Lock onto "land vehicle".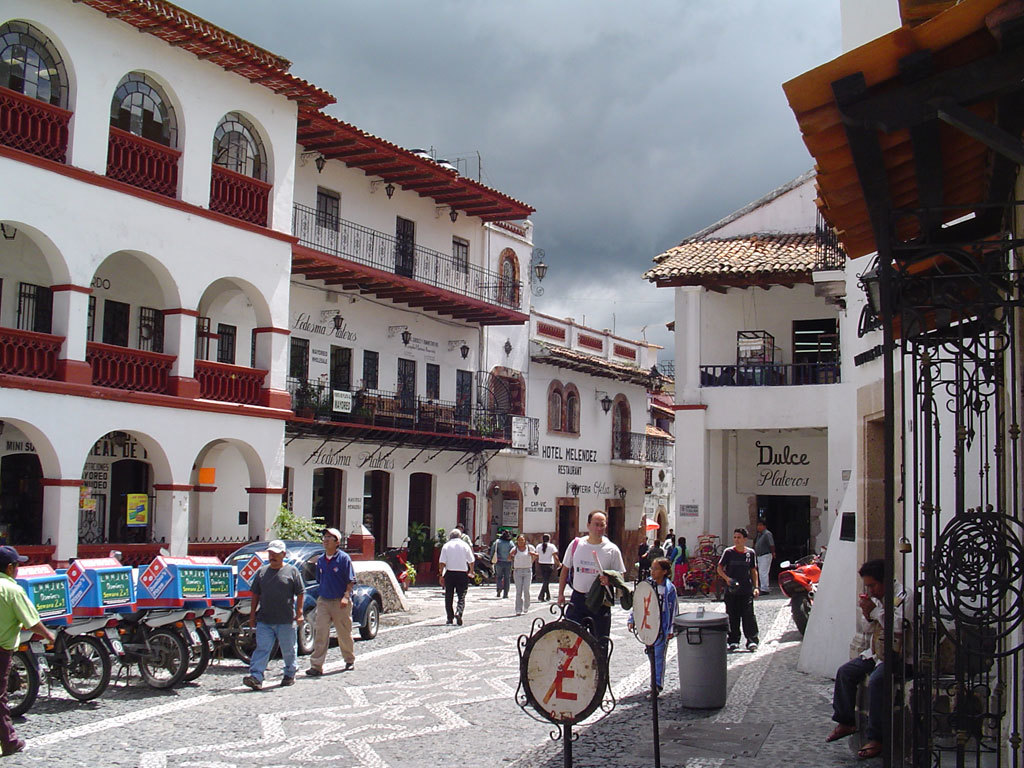
Locked: box=[20, 579, 108, 711].
